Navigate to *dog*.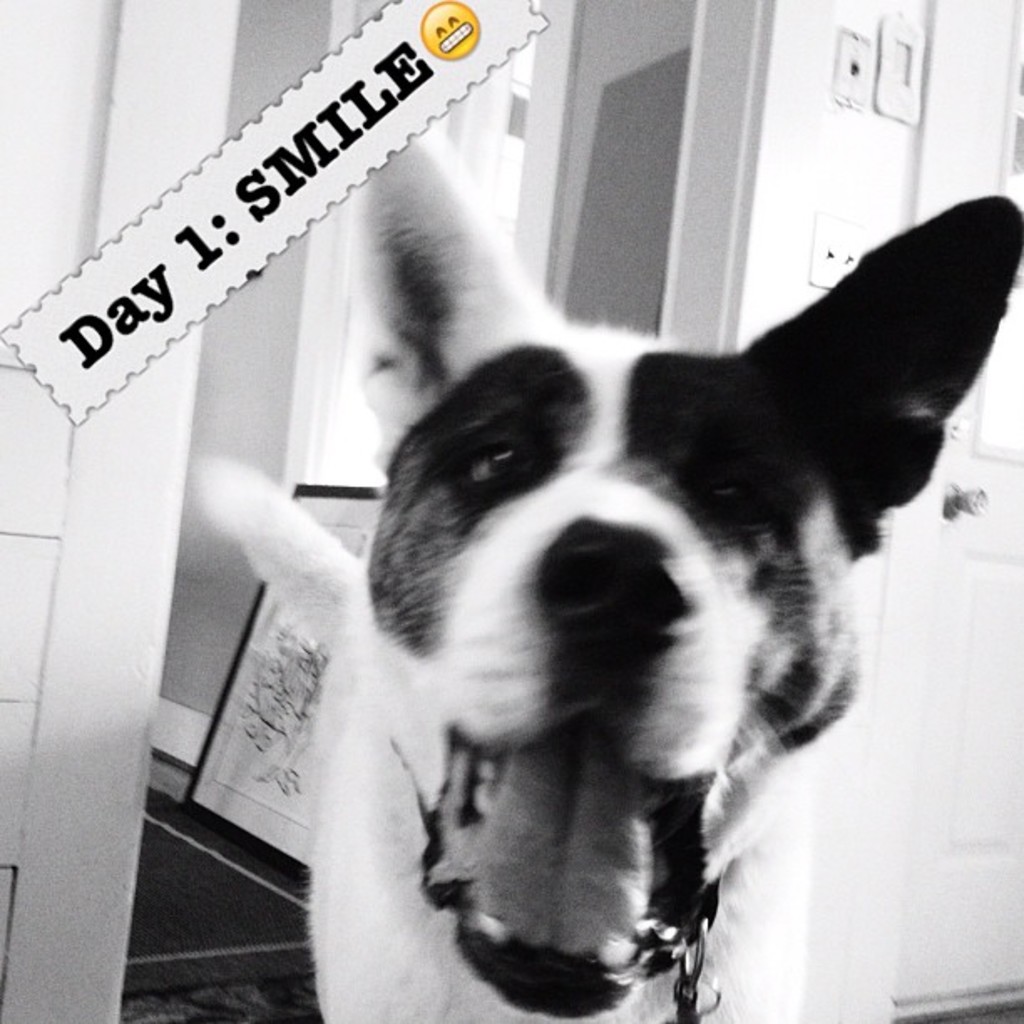
Navigation target: 187/119/1022/1022.
